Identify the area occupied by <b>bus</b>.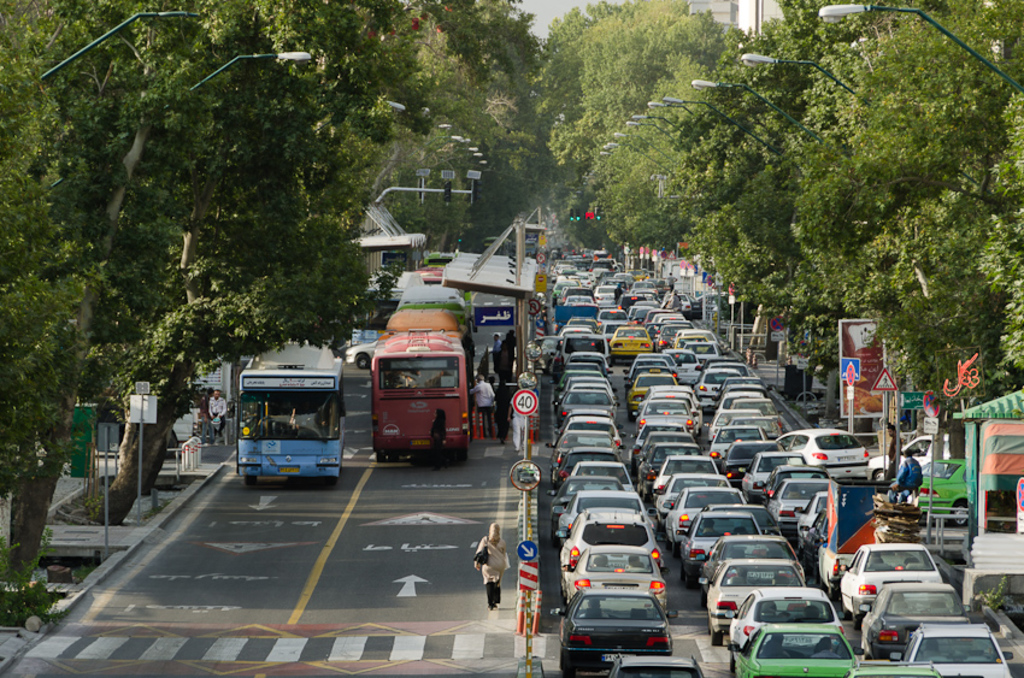
Area: <box>239,330,352,491</box>.
